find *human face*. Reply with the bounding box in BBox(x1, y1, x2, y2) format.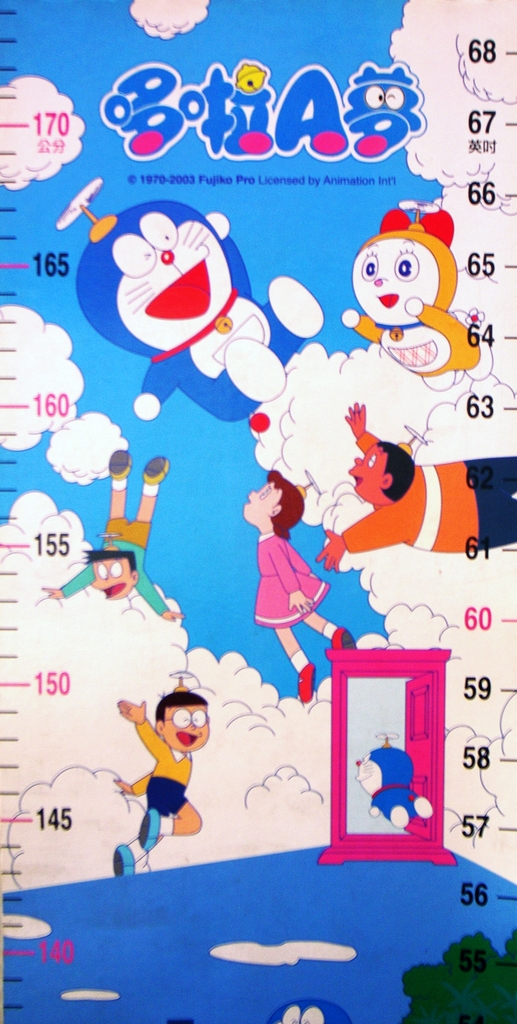
BBox(87, 559, 126, 601).
